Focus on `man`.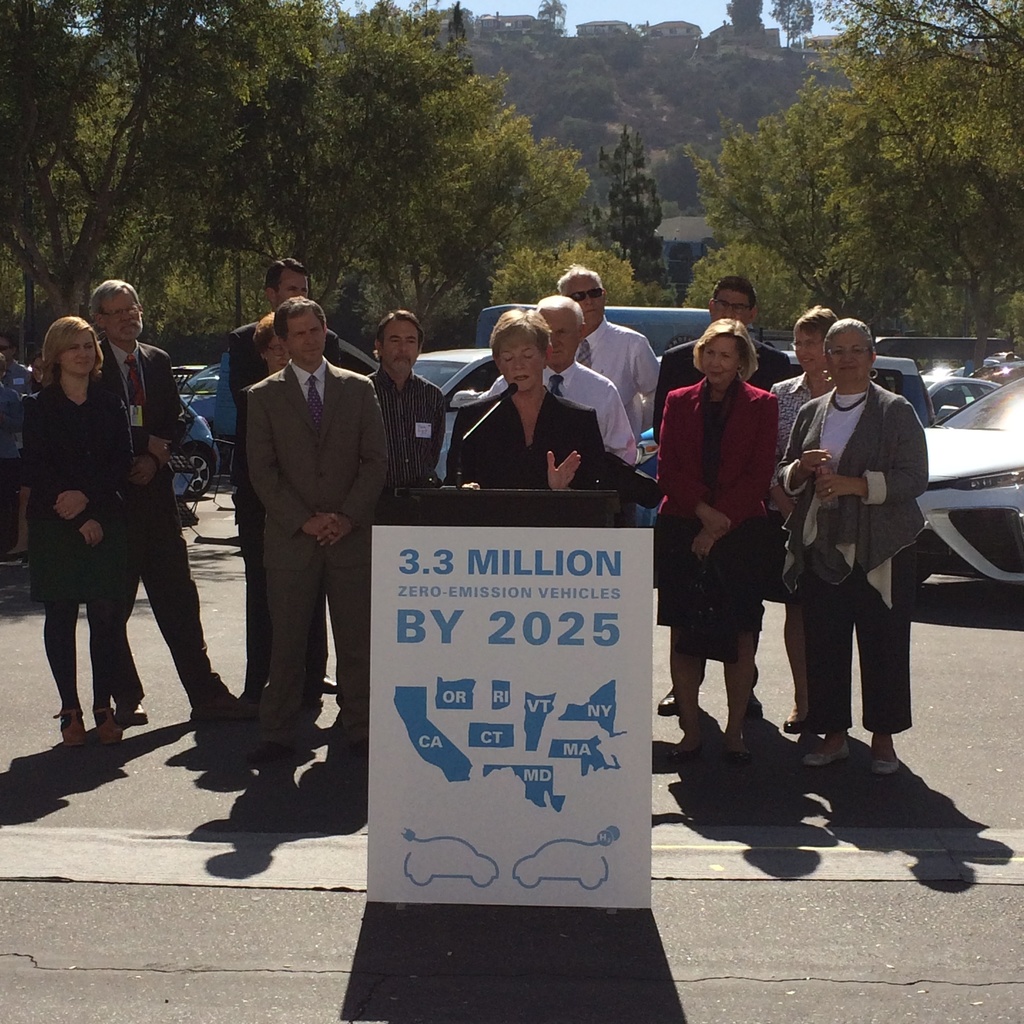
Focused at bbox=(230, 259, 340, 406).
